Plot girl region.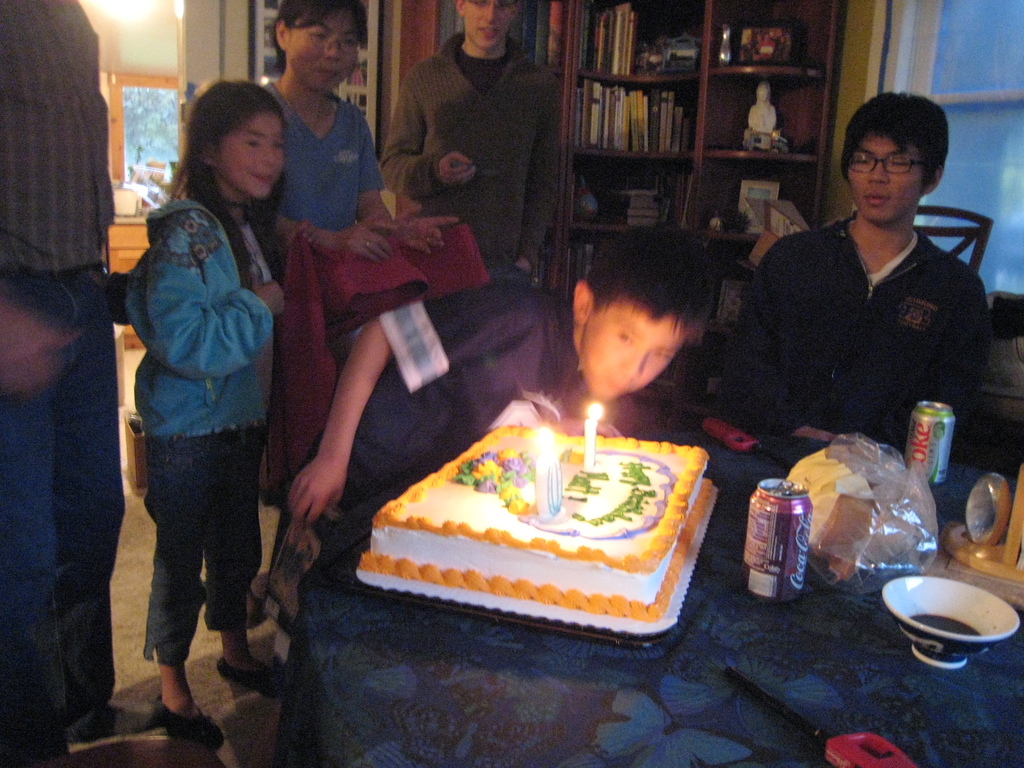
Plotted at [left=123, top=80, right=289, bottom=758].
